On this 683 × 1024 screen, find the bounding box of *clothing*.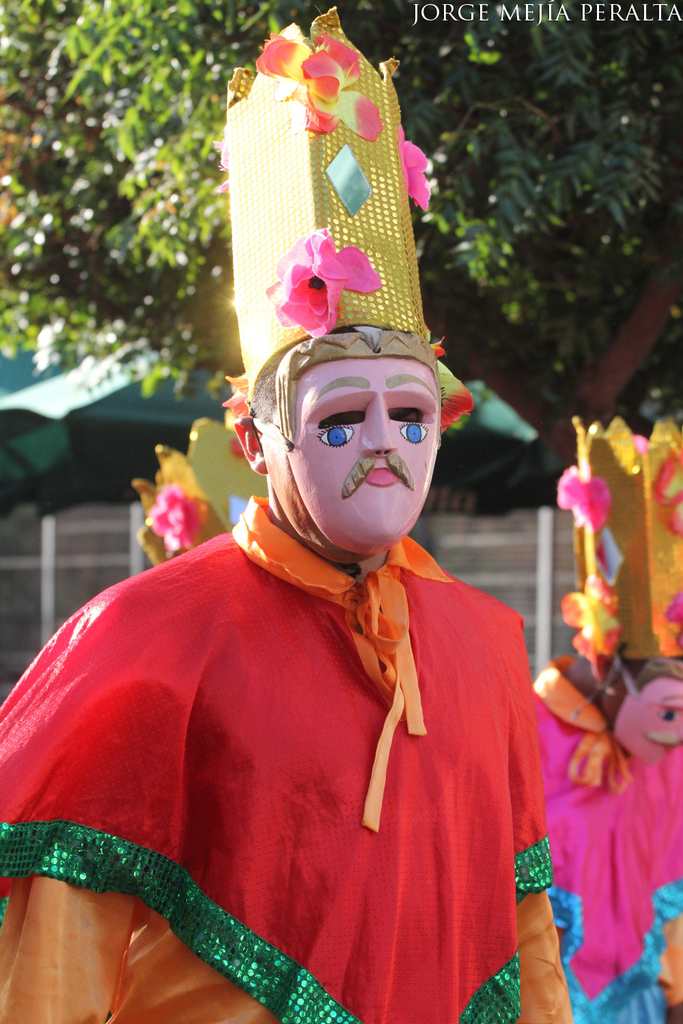
Bounding box: region(0, 493, 576, 1023).
